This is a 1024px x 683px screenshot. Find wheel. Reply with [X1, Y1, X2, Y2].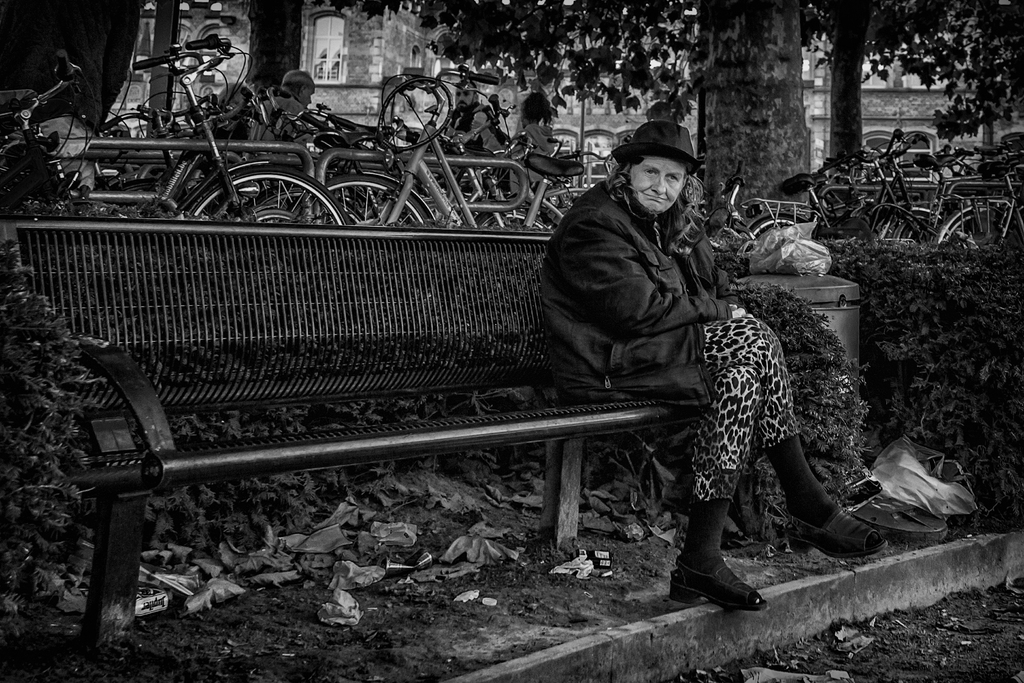
[298, 174, 434, 242].
